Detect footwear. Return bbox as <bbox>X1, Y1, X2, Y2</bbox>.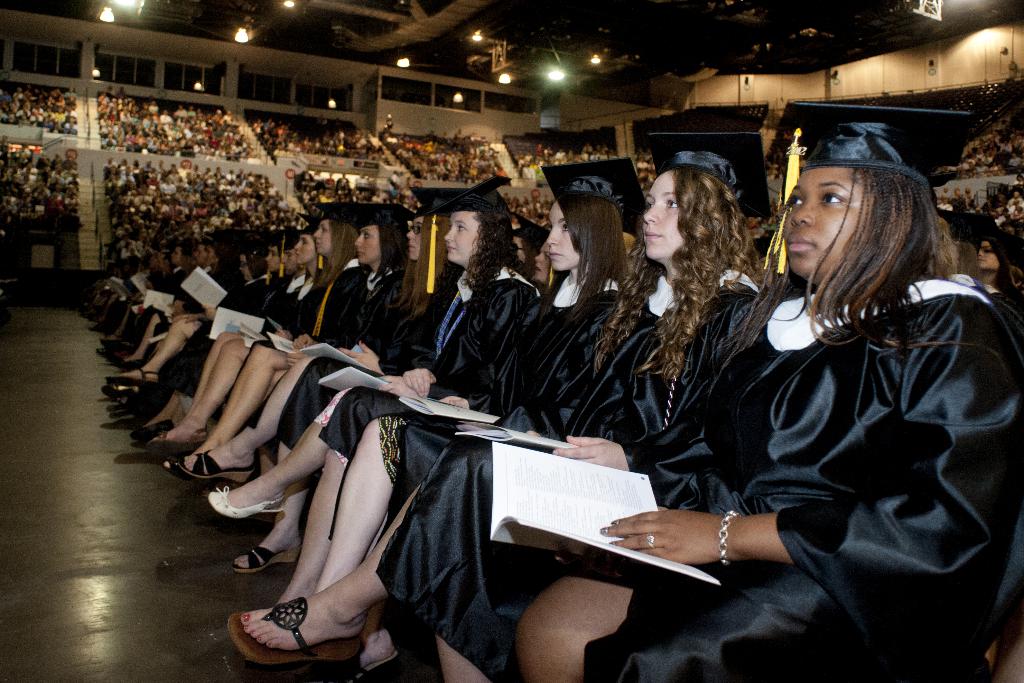
<bbox>230, 545, 304, 572</bbox>.
